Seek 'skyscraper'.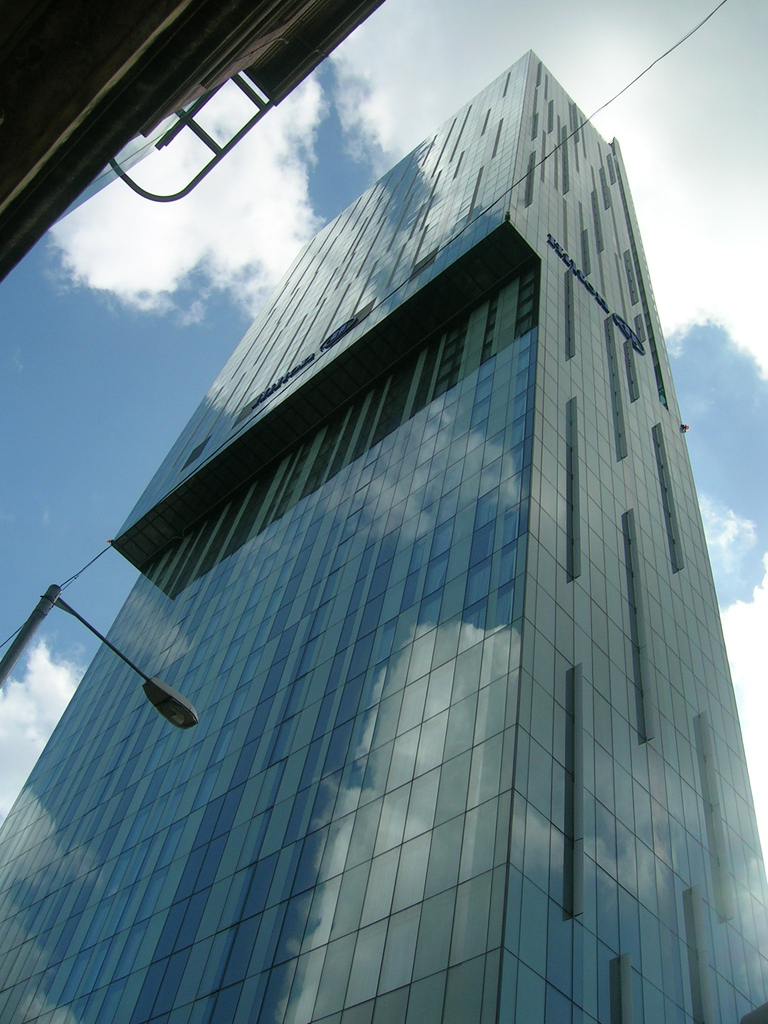
x1=20 y1=61 x2=767 y2=1013.
